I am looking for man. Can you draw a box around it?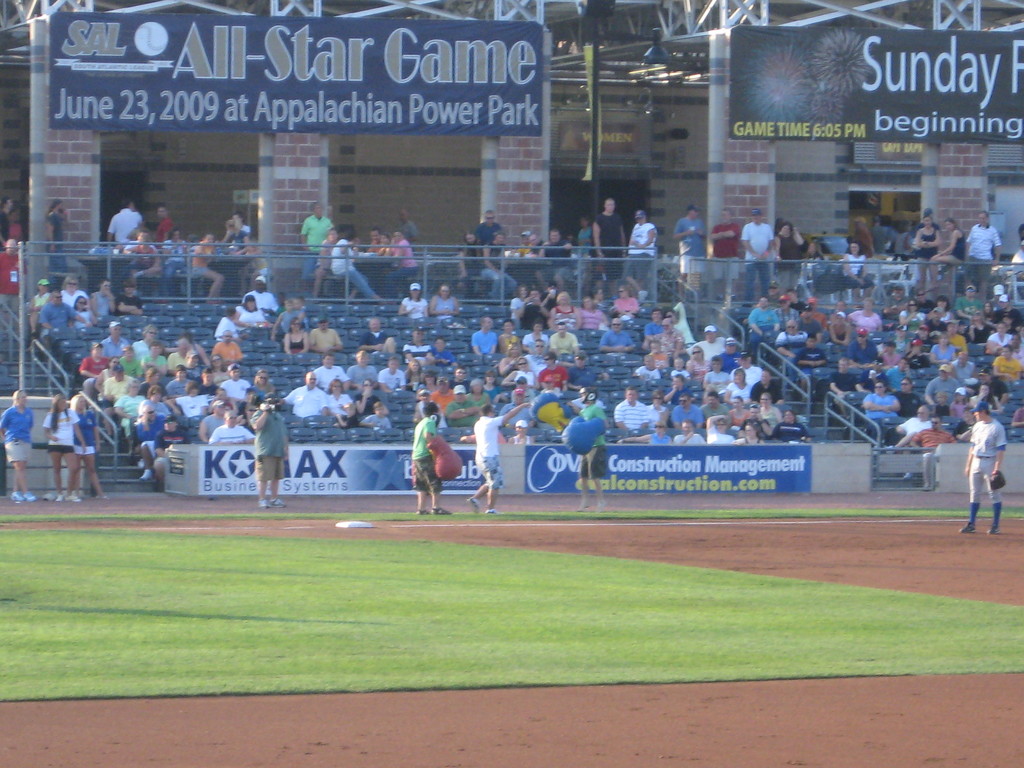
Sure, the bounding box is BBox(671, 392, 703, 426).
